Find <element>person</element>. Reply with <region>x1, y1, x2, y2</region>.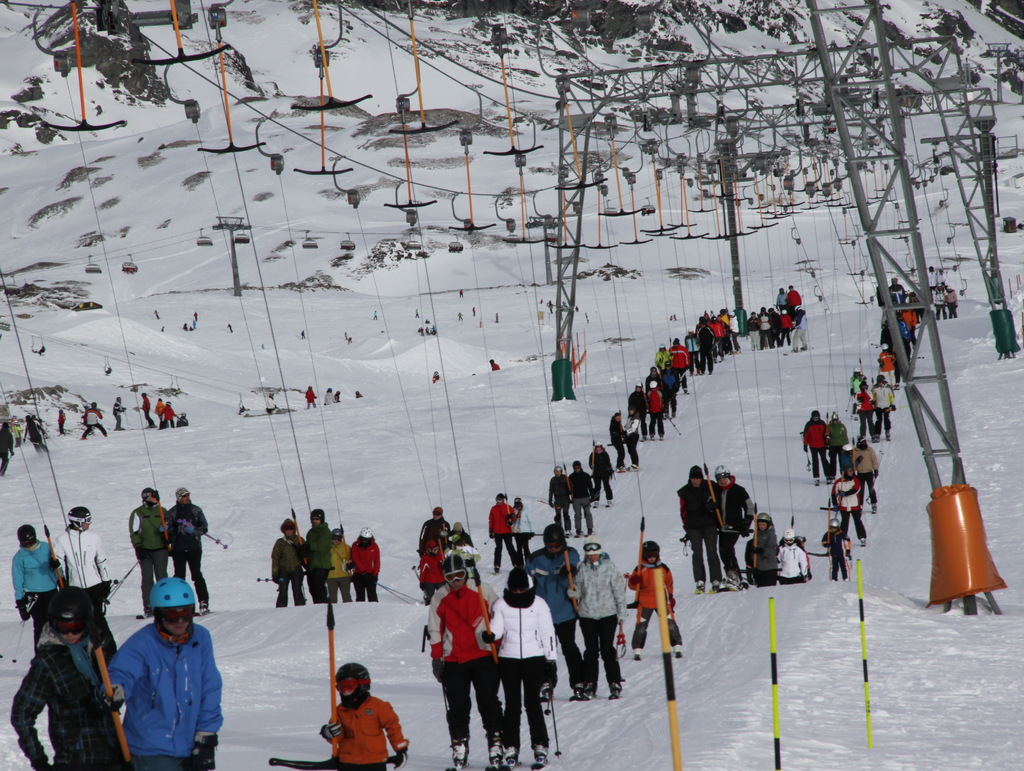
<region>301, 331, 304, 338</region>.
